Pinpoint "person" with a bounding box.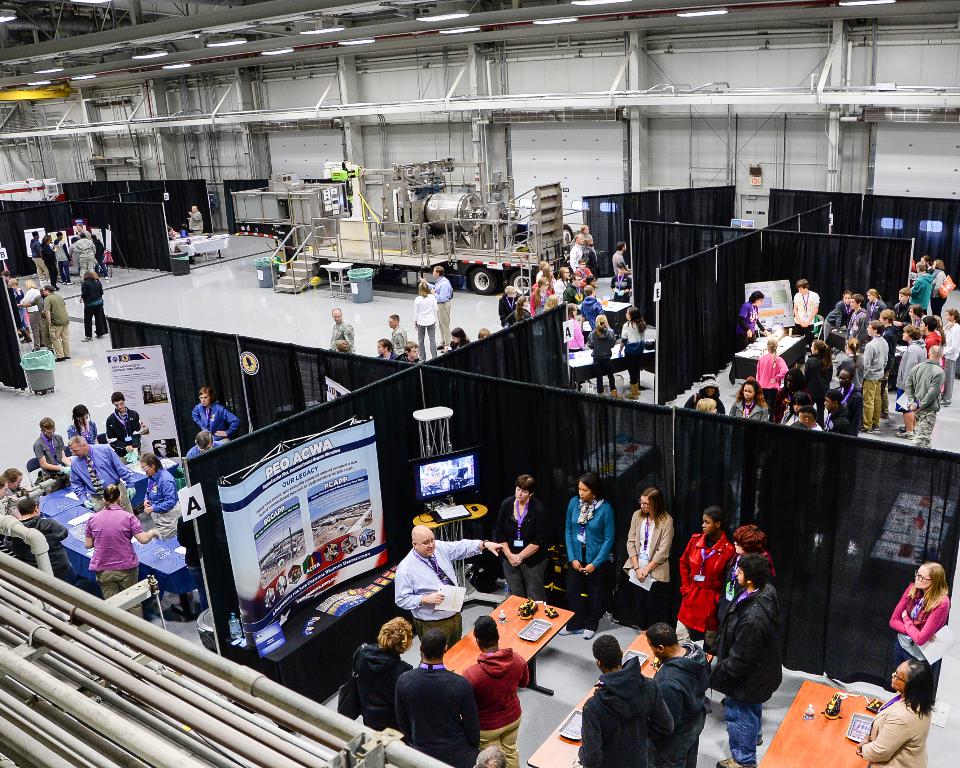
(390, 316, 406, 352).
